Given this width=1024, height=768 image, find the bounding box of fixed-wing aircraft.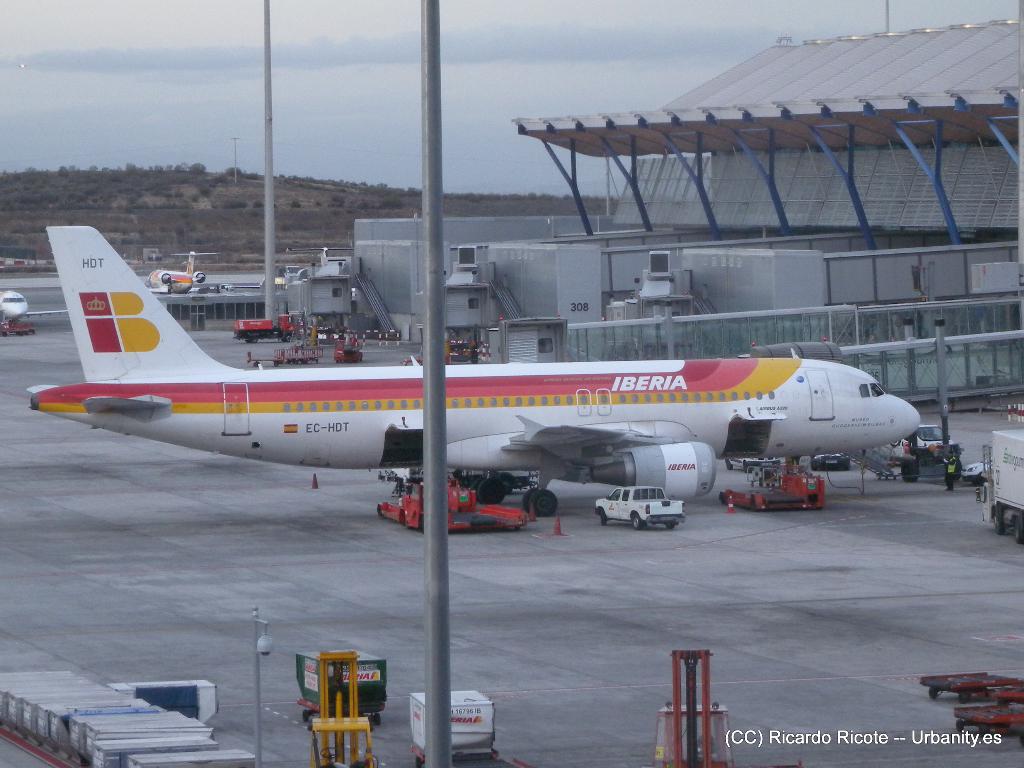
detection(138, 248, 219, 295).
